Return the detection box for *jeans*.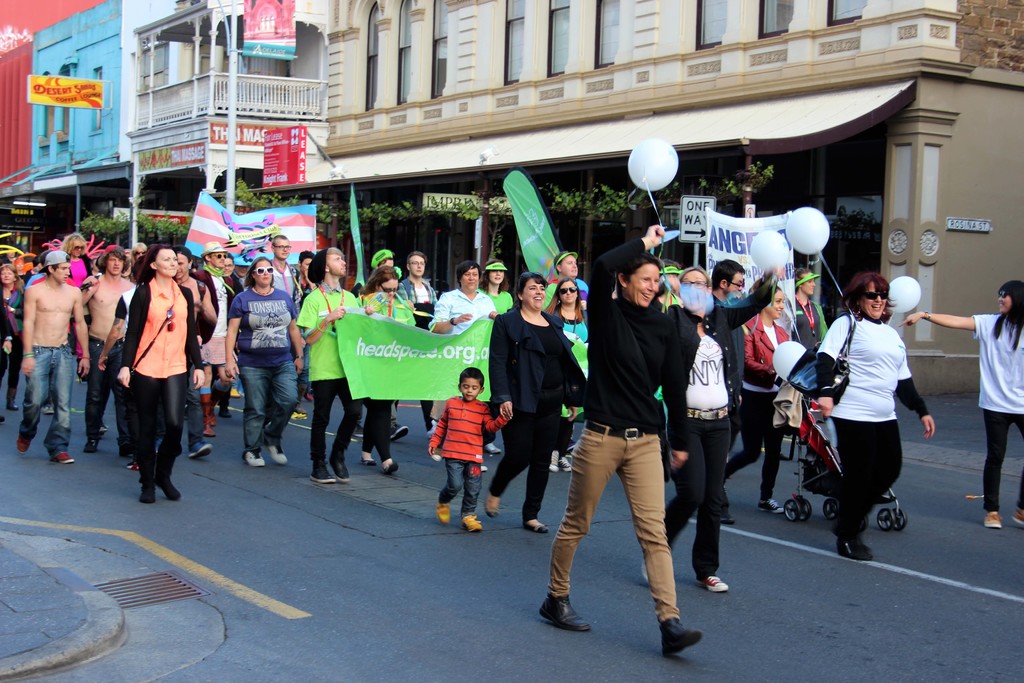
x1=14 y1=343 x2=77 y2=455.
